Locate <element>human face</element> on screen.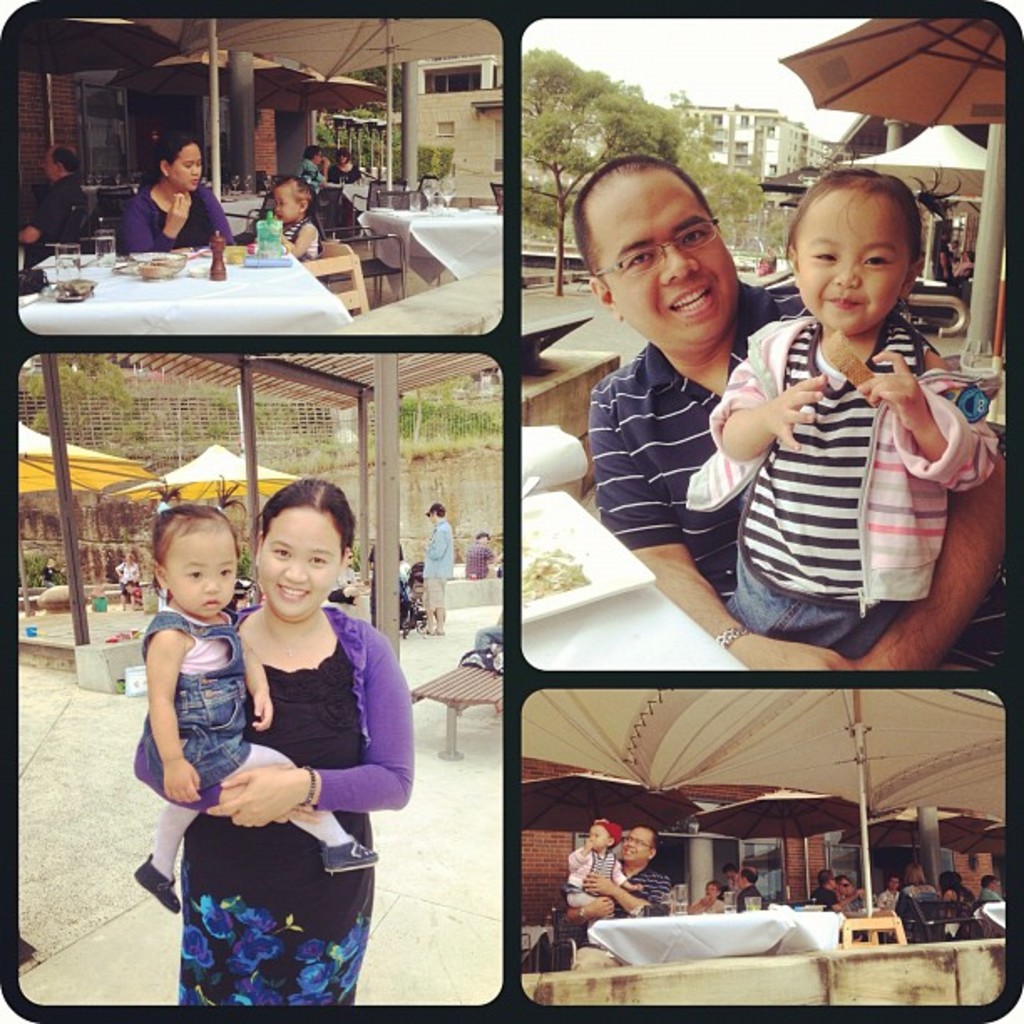
On screen at {"x1": 989, "y1": 878, "x2": 1001, "y2": 893}.
